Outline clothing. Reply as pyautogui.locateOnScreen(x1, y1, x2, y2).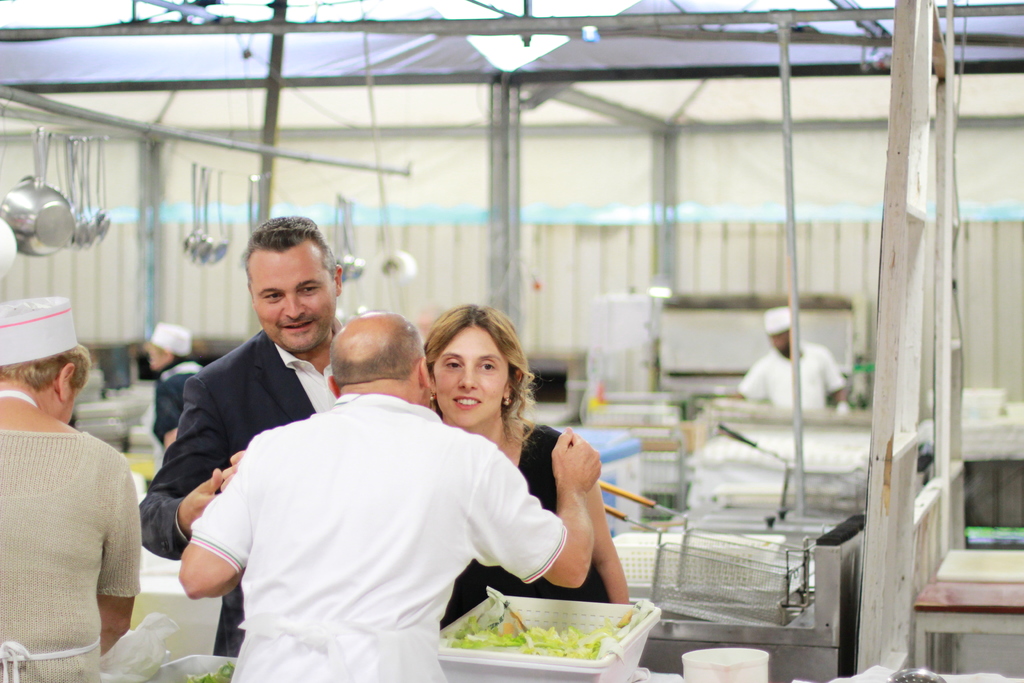
pyautogui.locateOnScreen(733, 339, 843, 411).
